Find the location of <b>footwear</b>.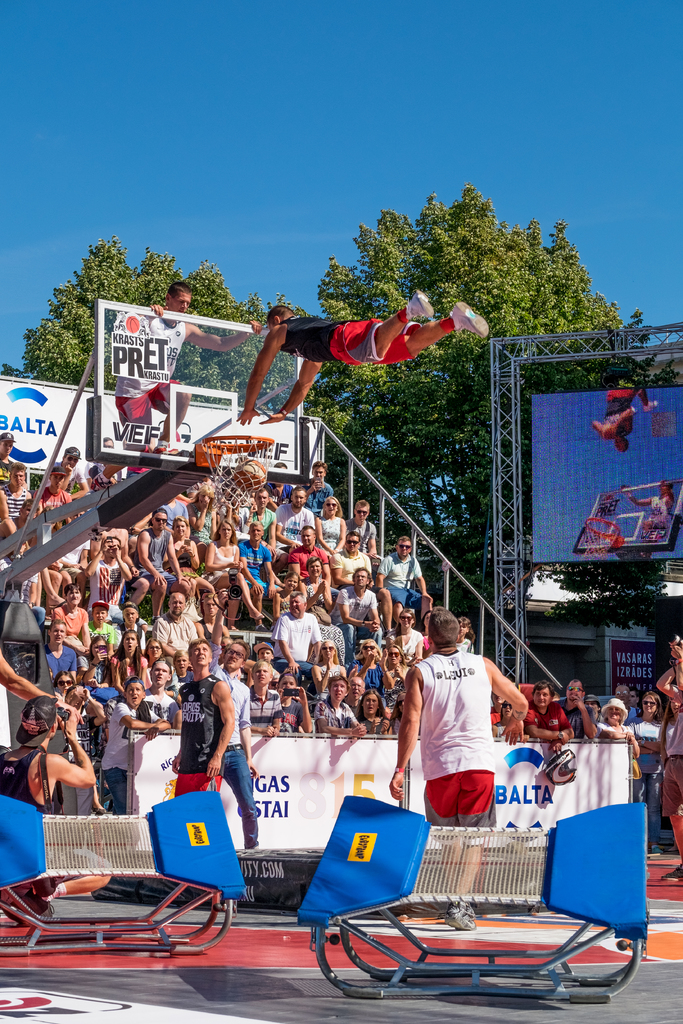
Location: (1,901,24,925).
